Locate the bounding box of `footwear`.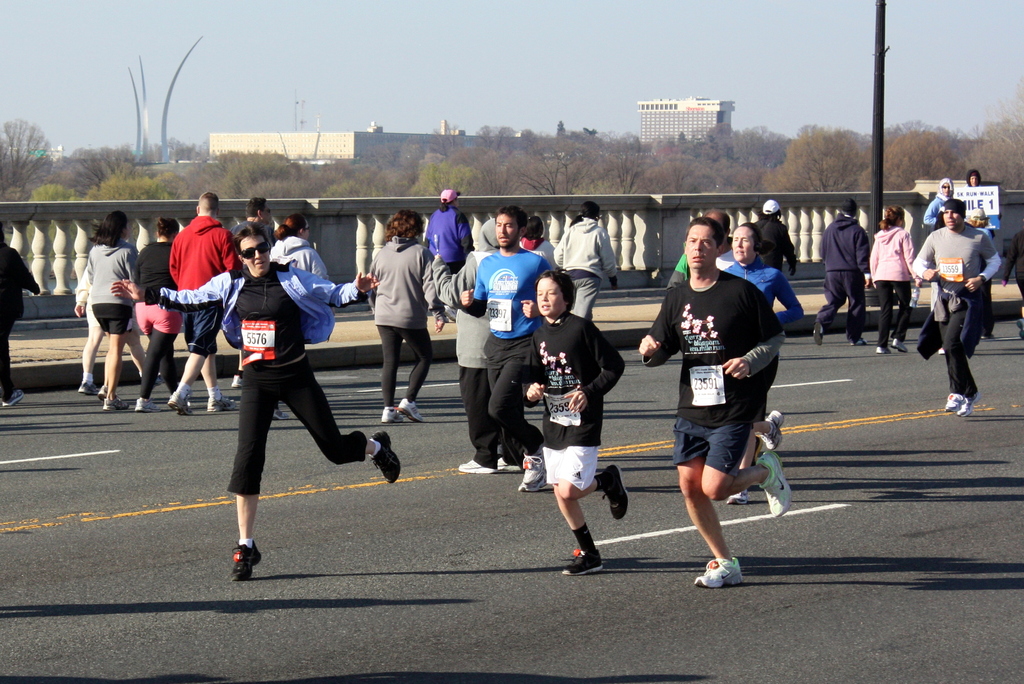
Bounding box: x1=958, y1=394, x2=982, y2=421.
